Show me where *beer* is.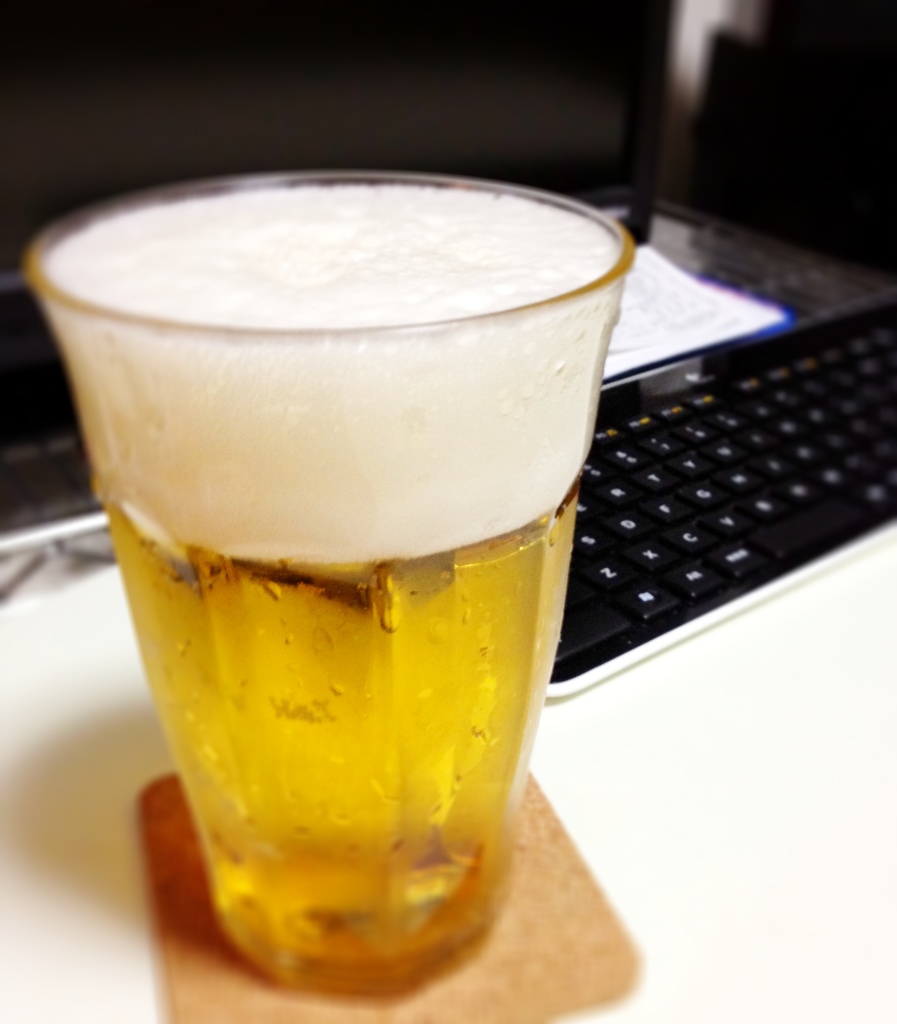
*beer* is at 13/169/636/1007.
